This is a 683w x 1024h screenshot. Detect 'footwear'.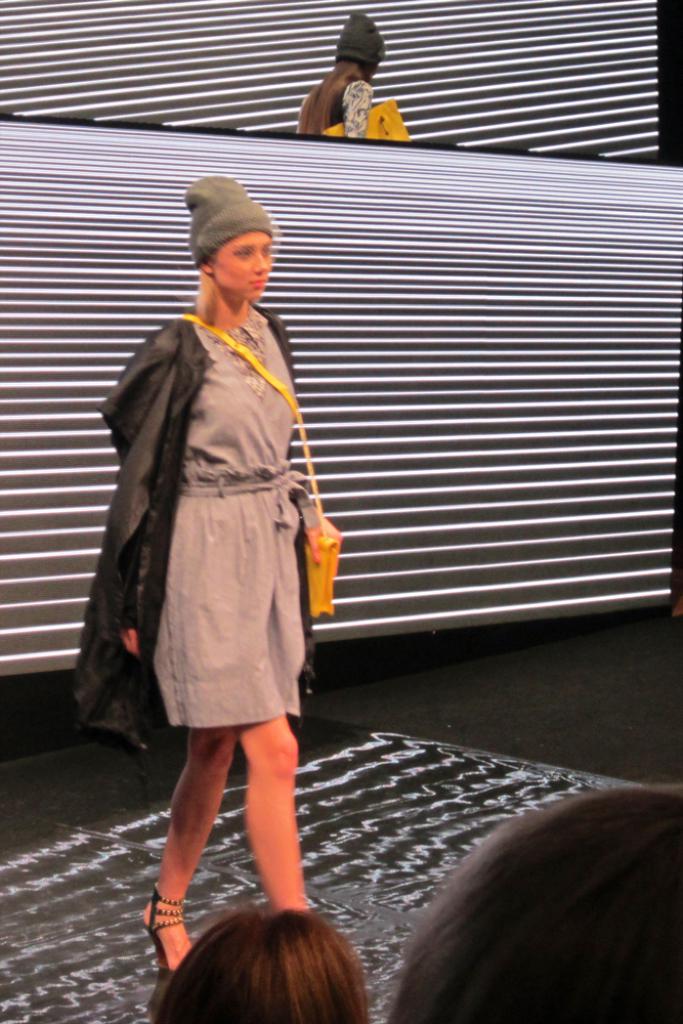
select_region(144, 878, 182, 967).
